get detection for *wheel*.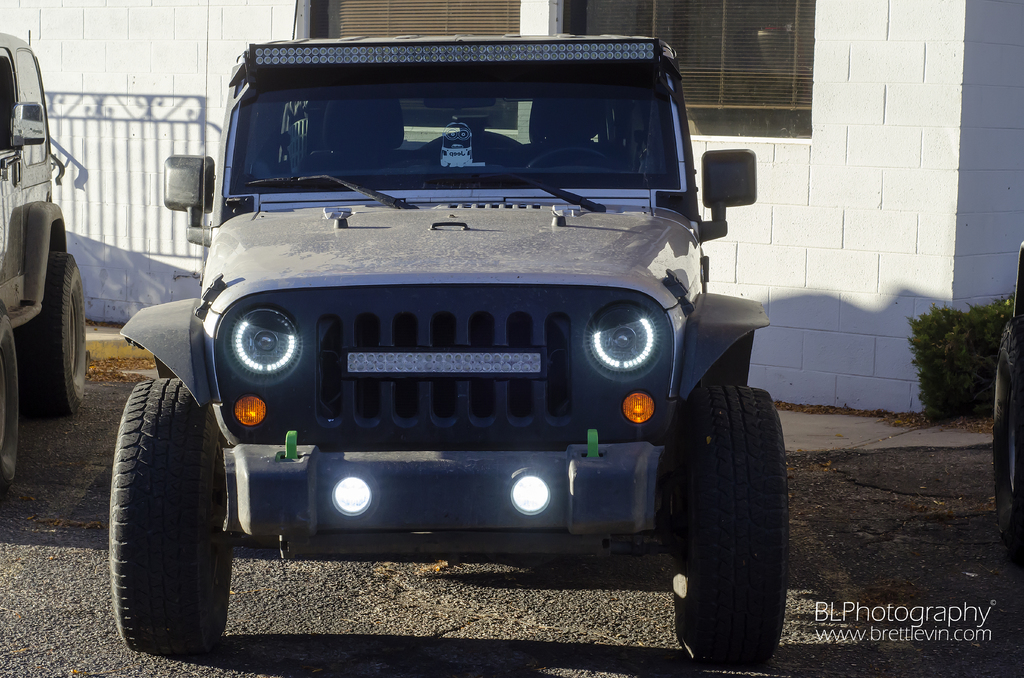
Detection: x1=0 y1=323 x2=28 y2=494.
